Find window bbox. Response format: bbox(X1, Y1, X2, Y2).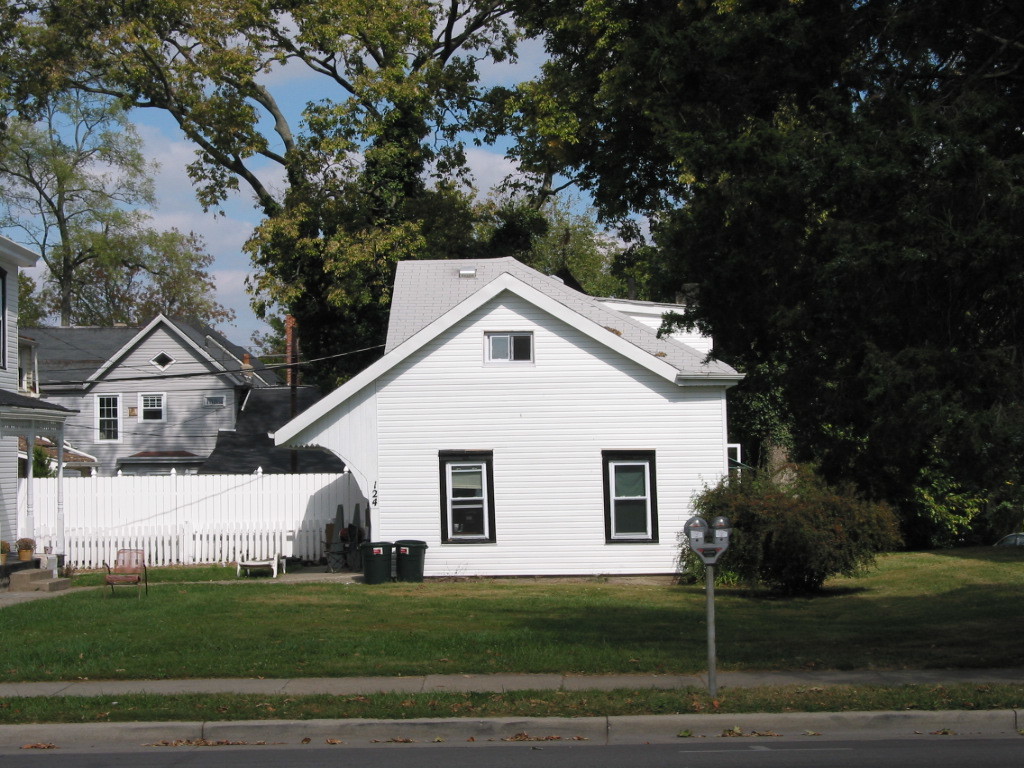
bbox(482, 335, 530, 361).
